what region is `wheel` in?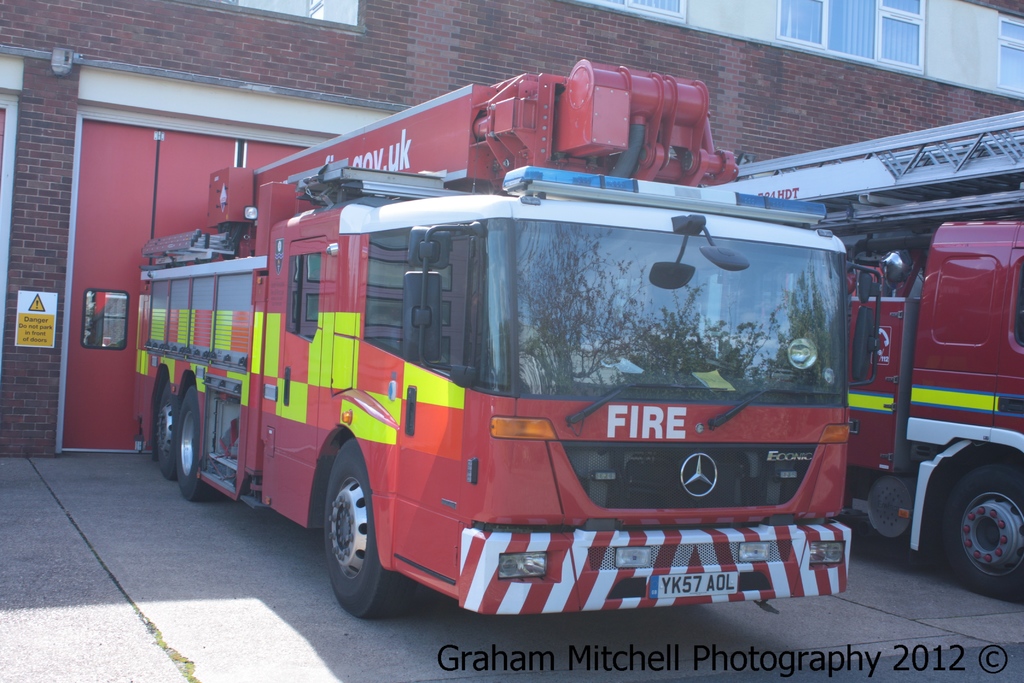
detection(312, 450, 398, 626).
